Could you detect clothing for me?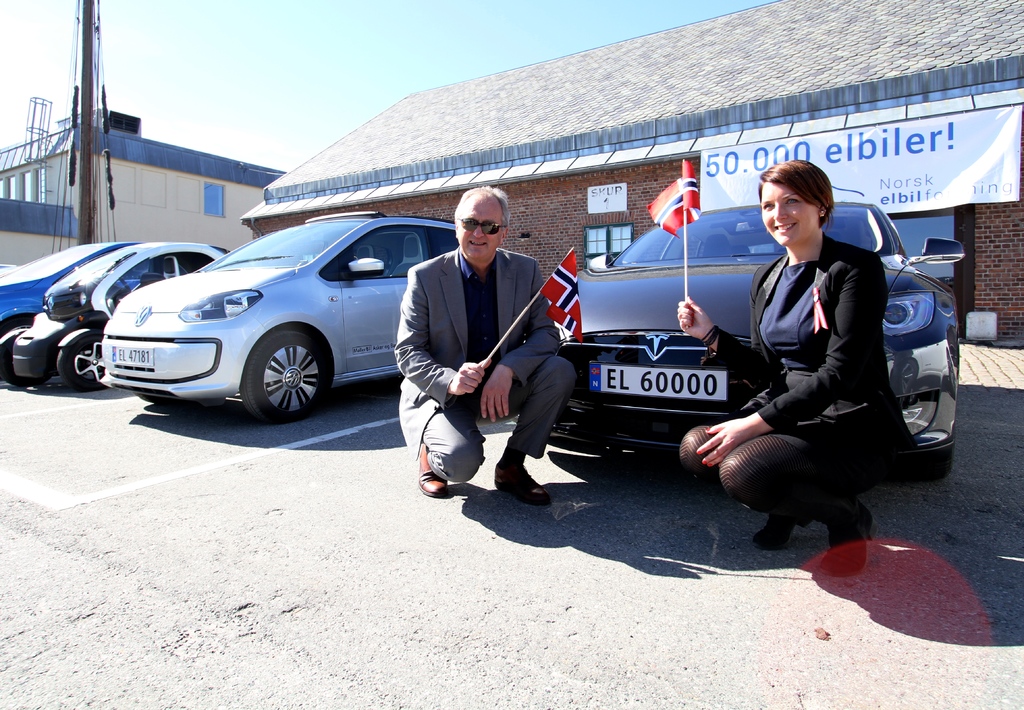
Detection result: (396,245,576,486).
